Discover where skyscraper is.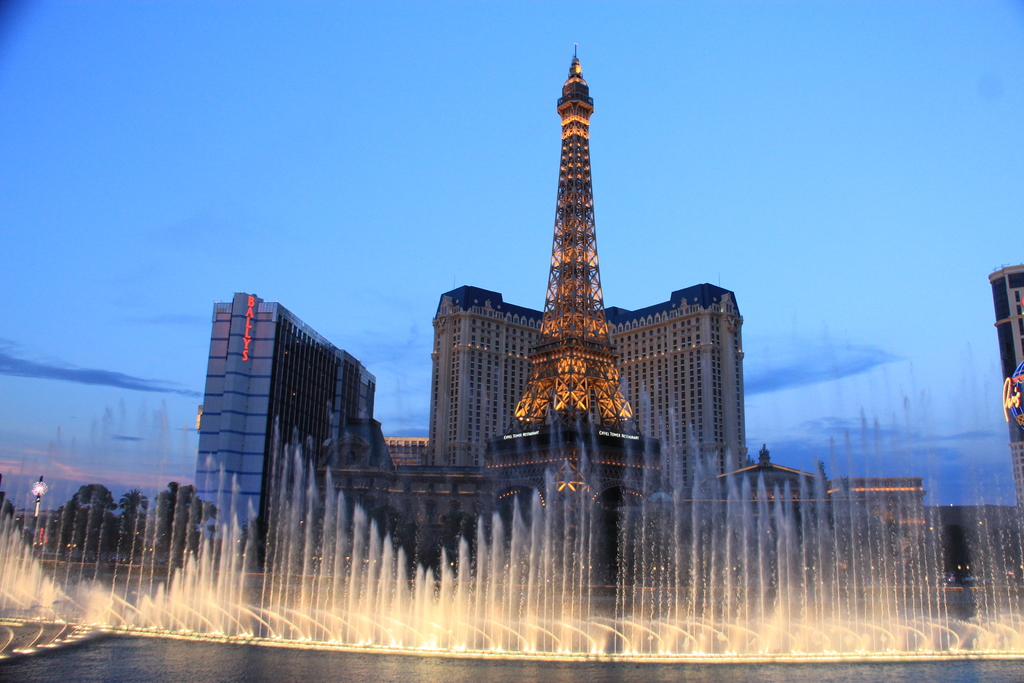
Discovered at 471,55,693,607.
